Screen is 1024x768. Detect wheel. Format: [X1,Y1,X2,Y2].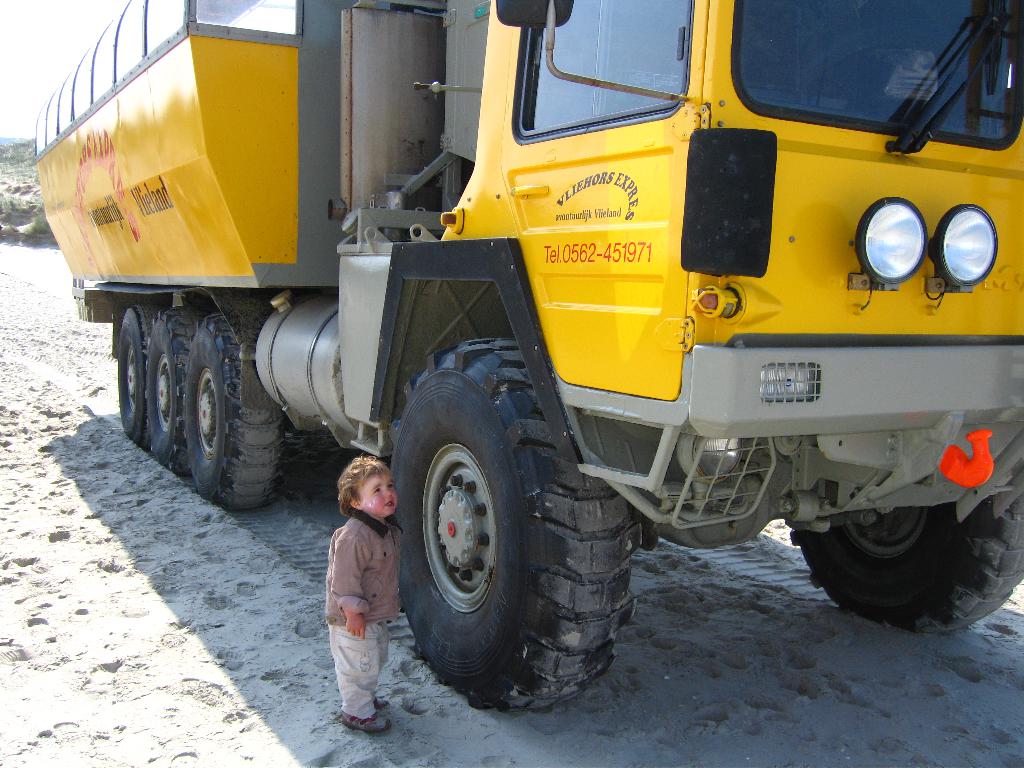
[366,341,608,710].
